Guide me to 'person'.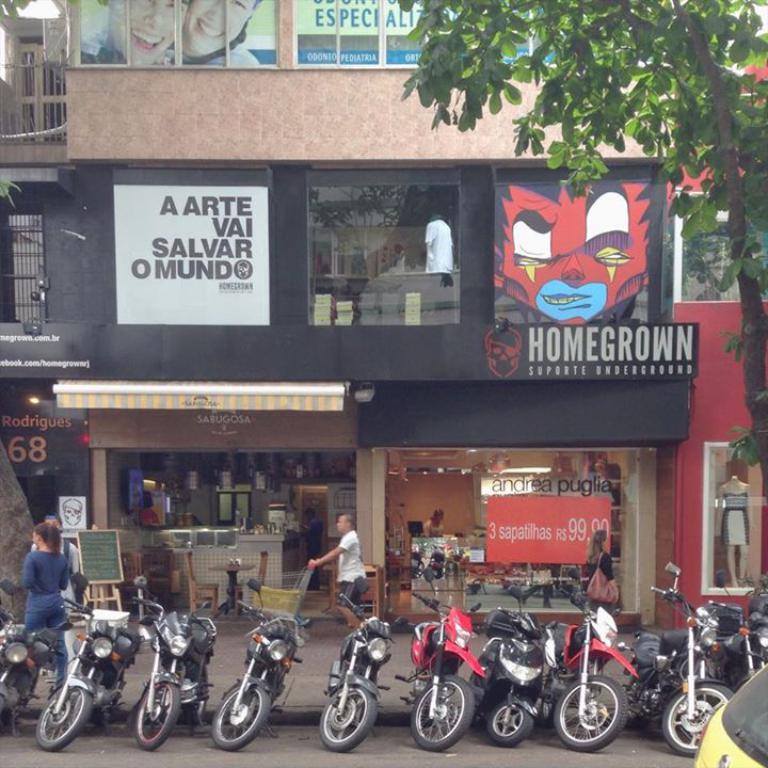
Guidance: box=[30, 513, 91, 660].
